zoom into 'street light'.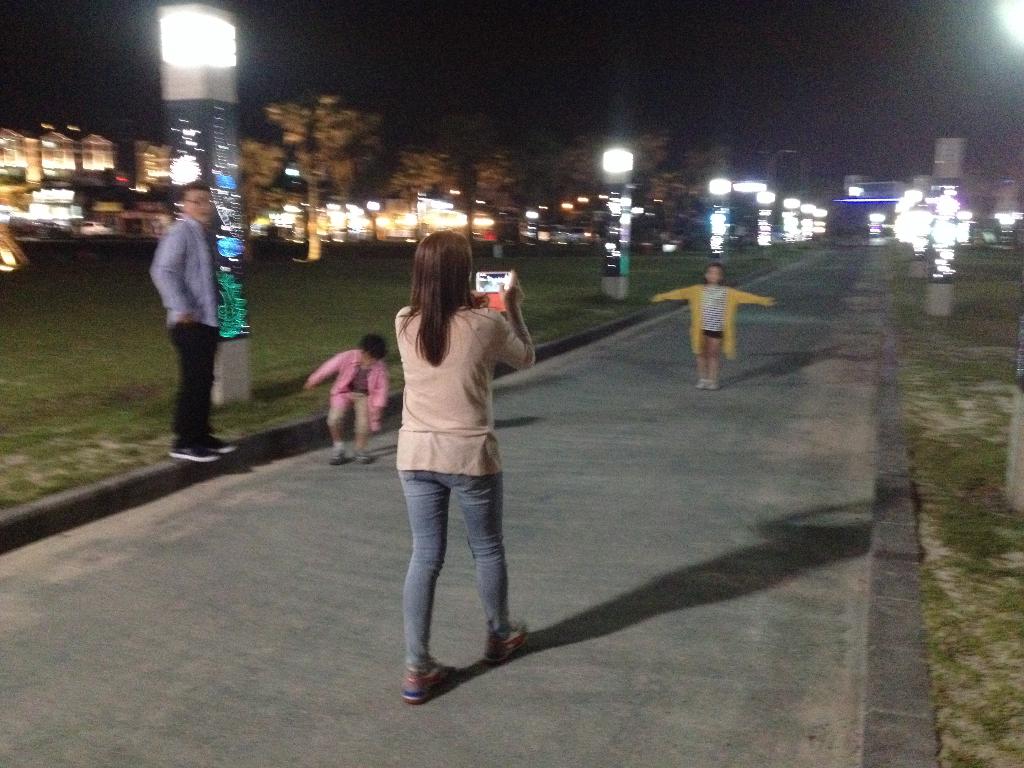
Zoom target: crop(599, 145, 629, 301).
